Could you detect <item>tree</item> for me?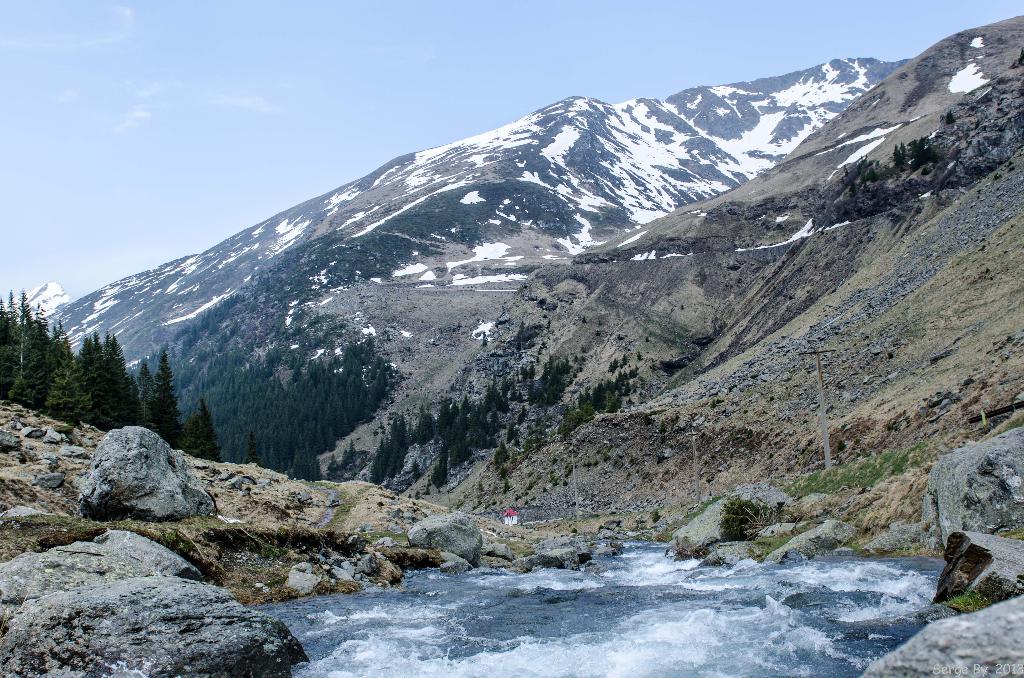
Detection result: box(518, 361, 530, 383).
